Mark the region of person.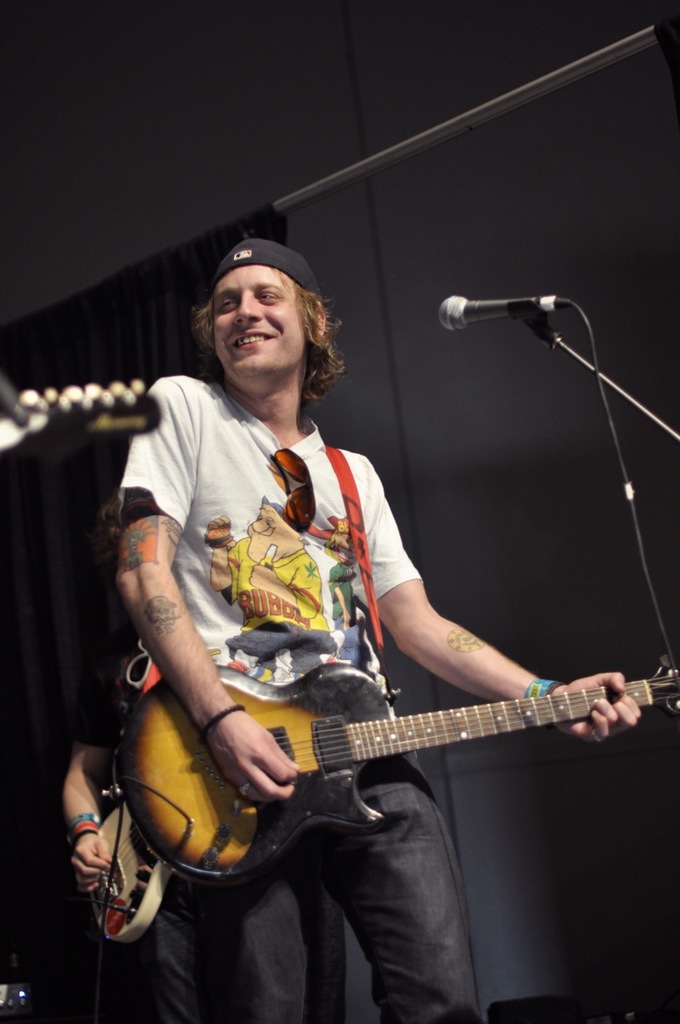
Region: [left=82, top=484, right=436, bottom=1015].
